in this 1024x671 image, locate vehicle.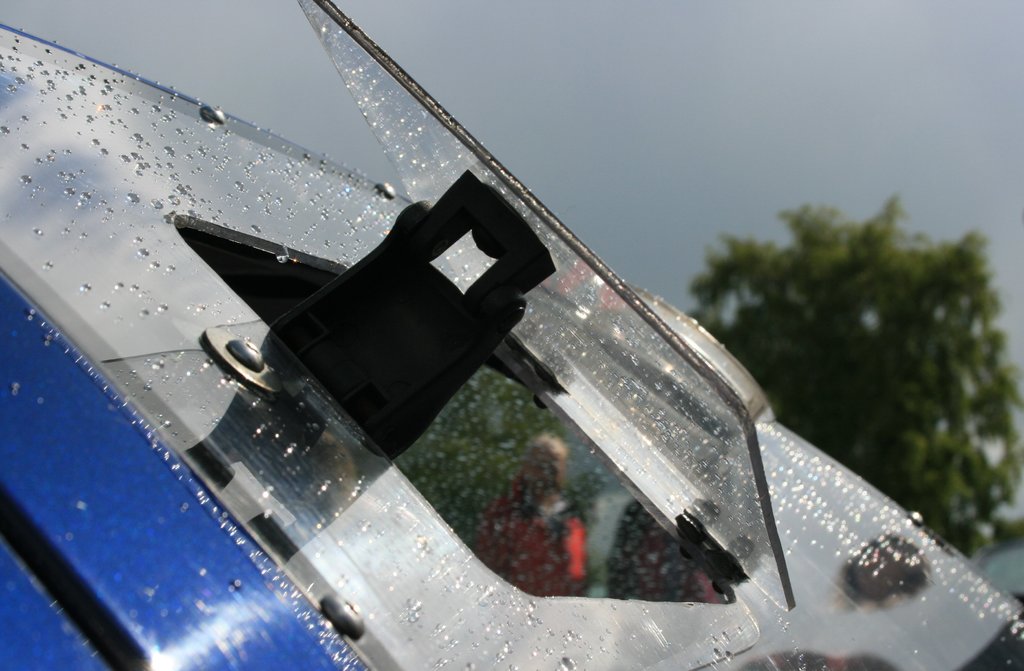
Bounding box: BBox(60, 47, 947, 669).
